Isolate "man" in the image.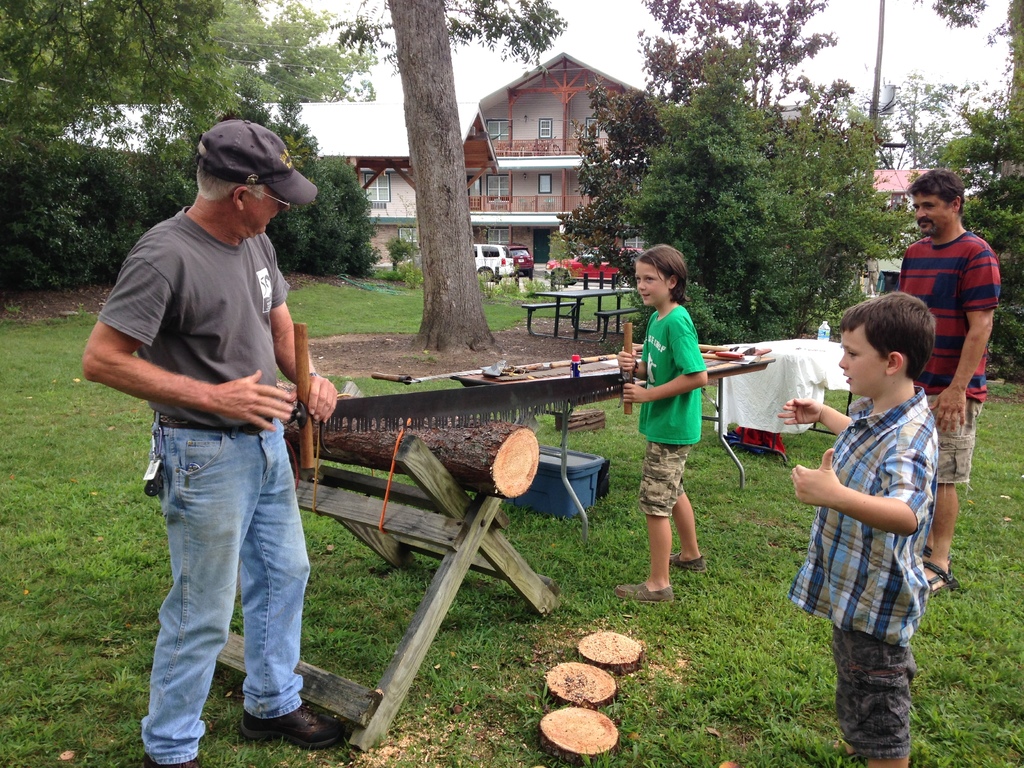
Isolated region: box=[892, 173, 1009, 588].
